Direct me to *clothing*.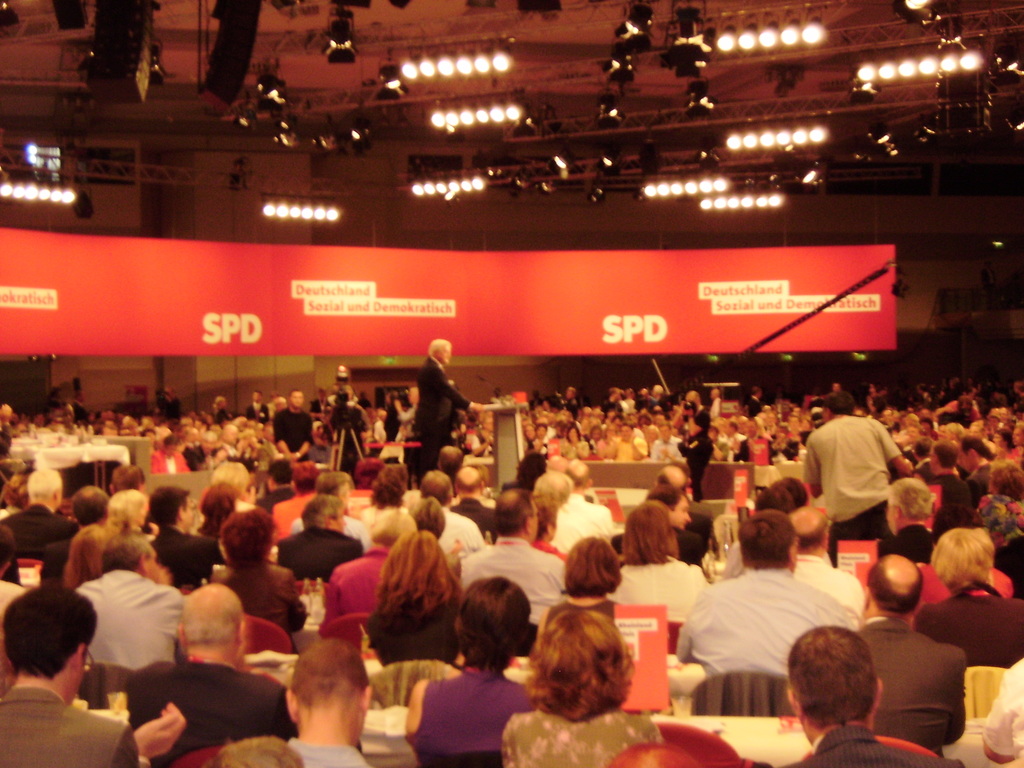
Direction: <box>293,744,380,767</box>.
